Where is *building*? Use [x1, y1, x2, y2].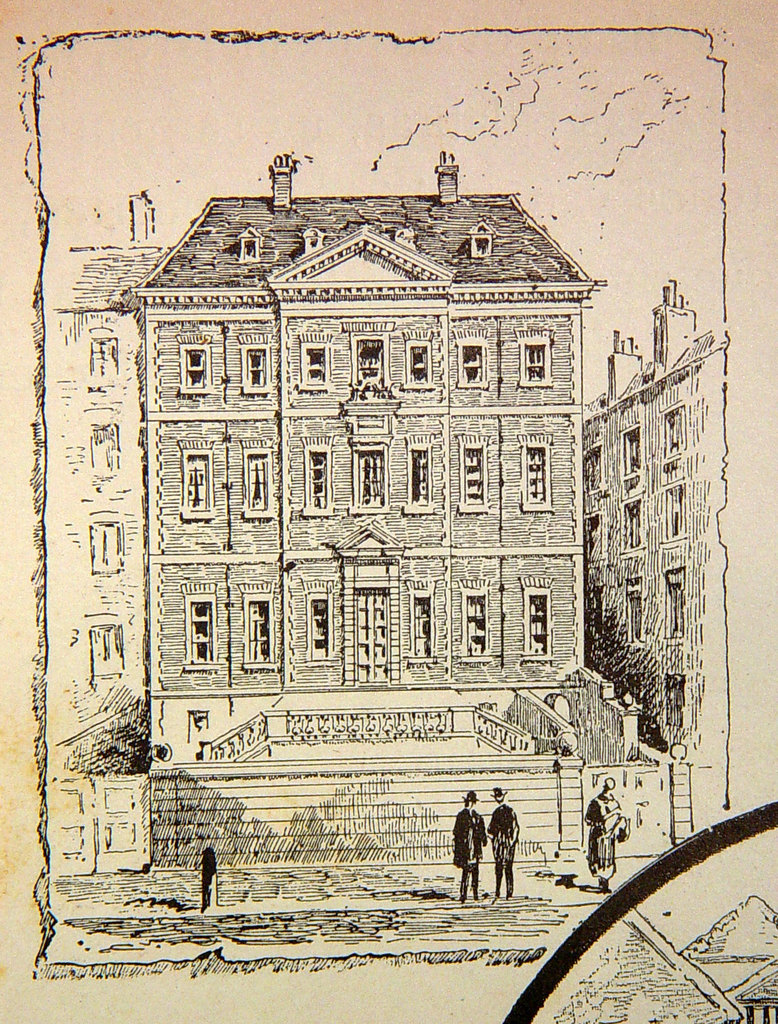
[133, 148, 612, 774].
